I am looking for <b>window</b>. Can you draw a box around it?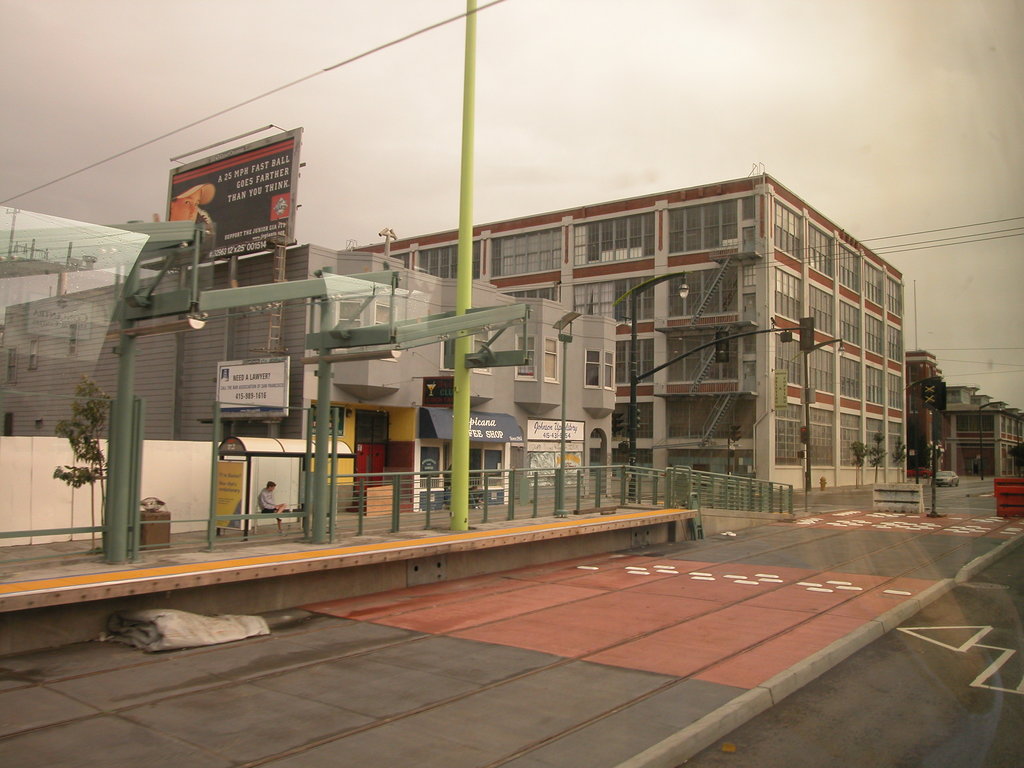
Sure, the bounding box is x1=337, y1=301, x2=364, y2=328.
